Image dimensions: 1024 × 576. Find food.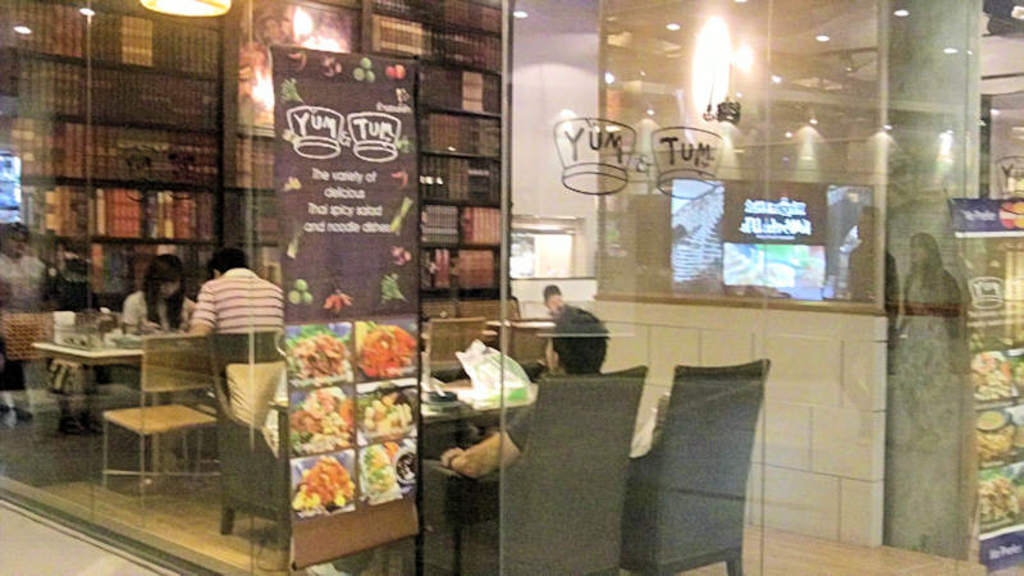
<box>355,315,421,379</box>.
